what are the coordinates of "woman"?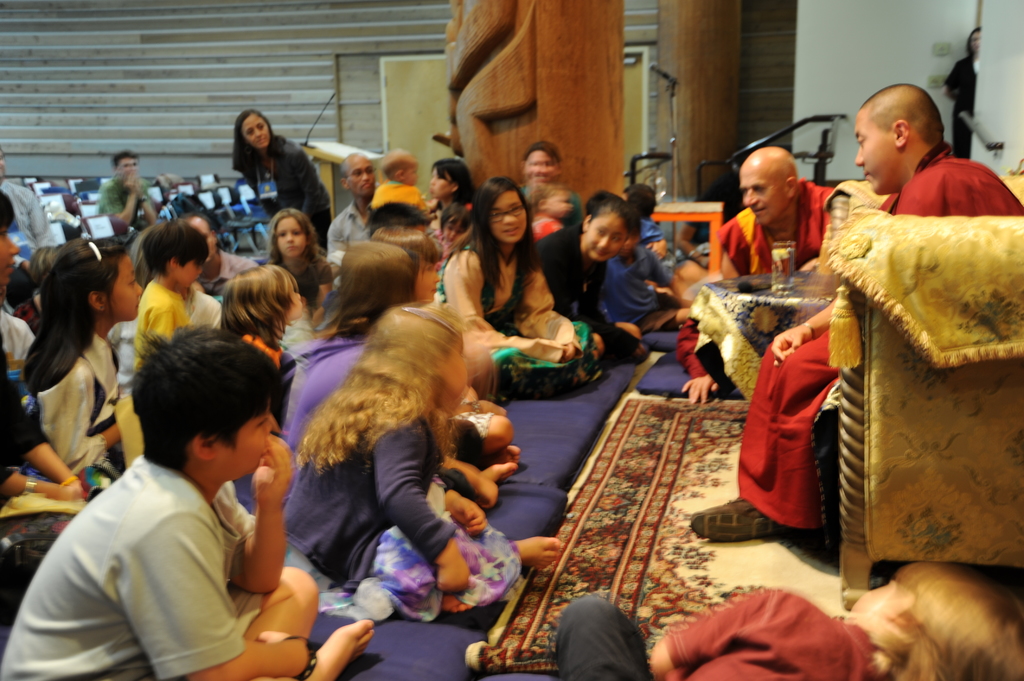
447, 170, 612, 396.
